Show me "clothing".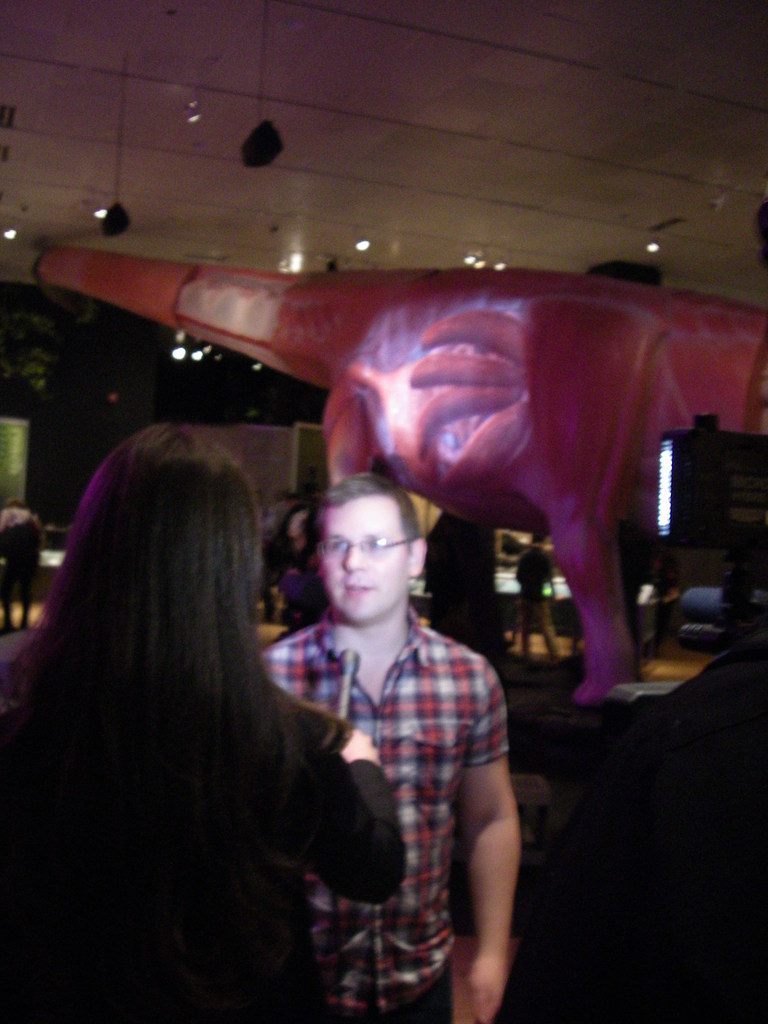
"clothing" is here: pyautogui.locateOnScreen(0, 511, 49, 627).
